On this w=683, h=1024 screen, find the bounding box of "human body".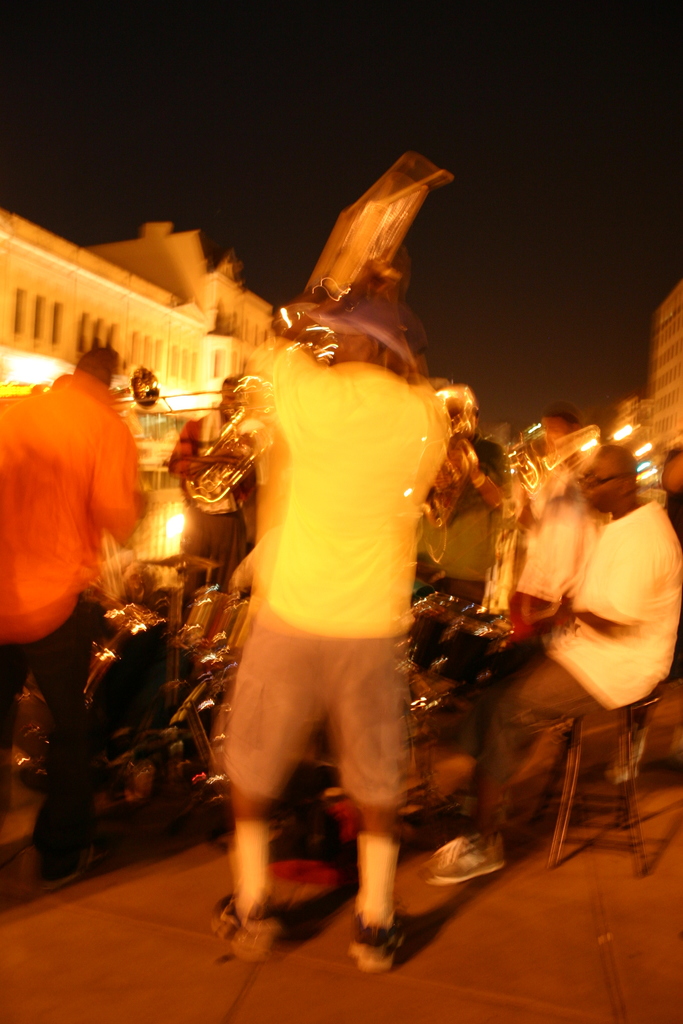
Bounding box: pyautogui.locateOnScreen(202, 200, 486, 963).
